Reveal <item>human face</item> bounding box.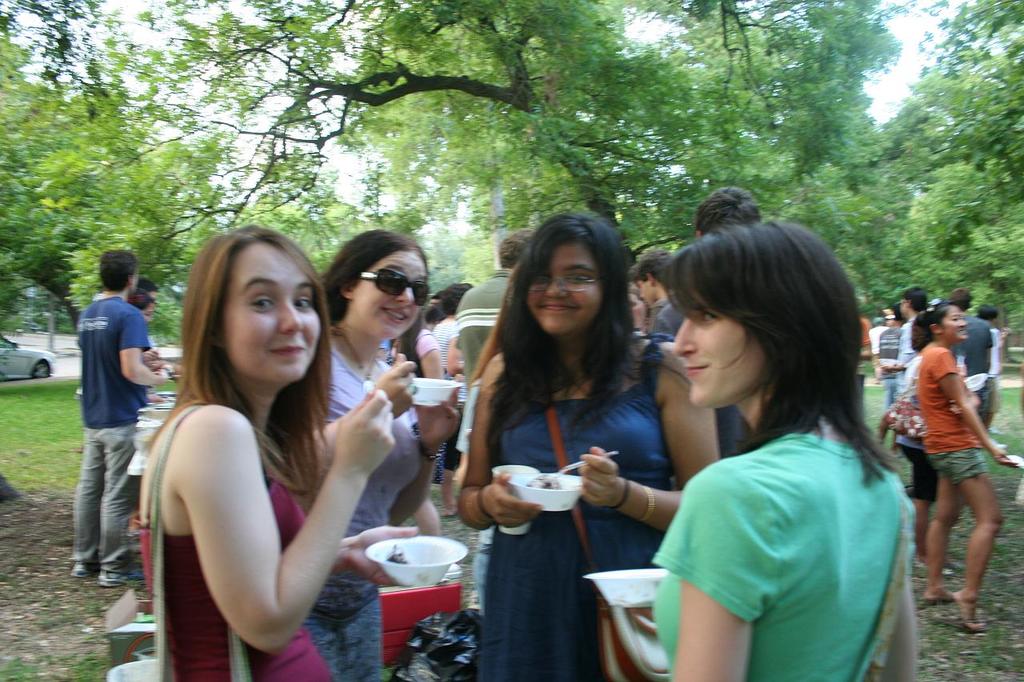
Revealed: detection(942, 305, 971, 344).
